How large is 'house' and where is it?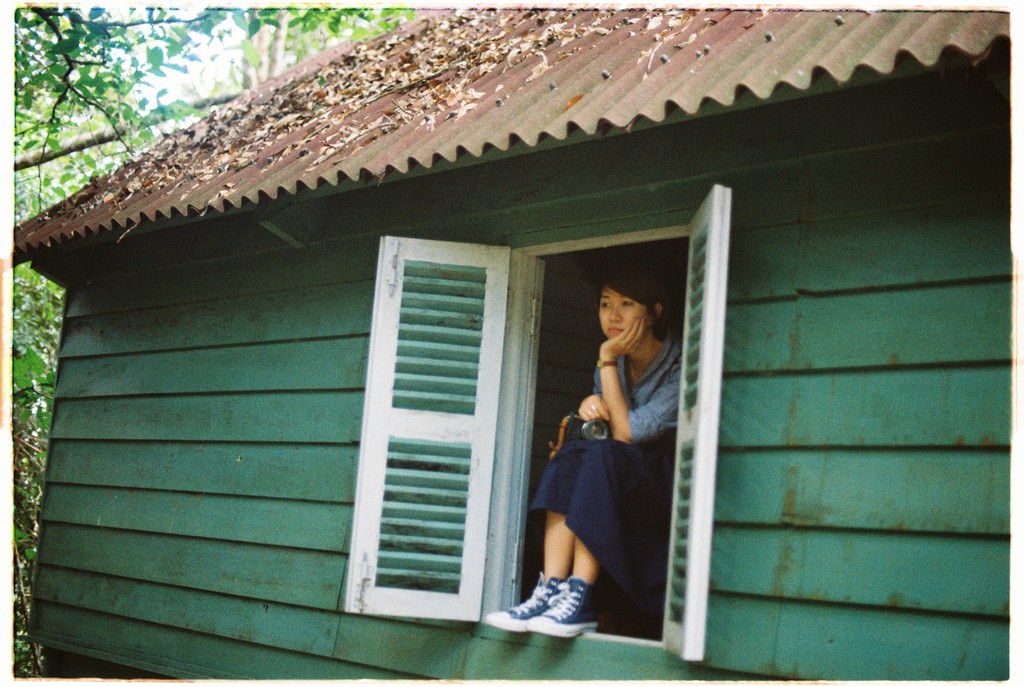
Bounding box: left=10, top=4, right=1009, bottom=677.
